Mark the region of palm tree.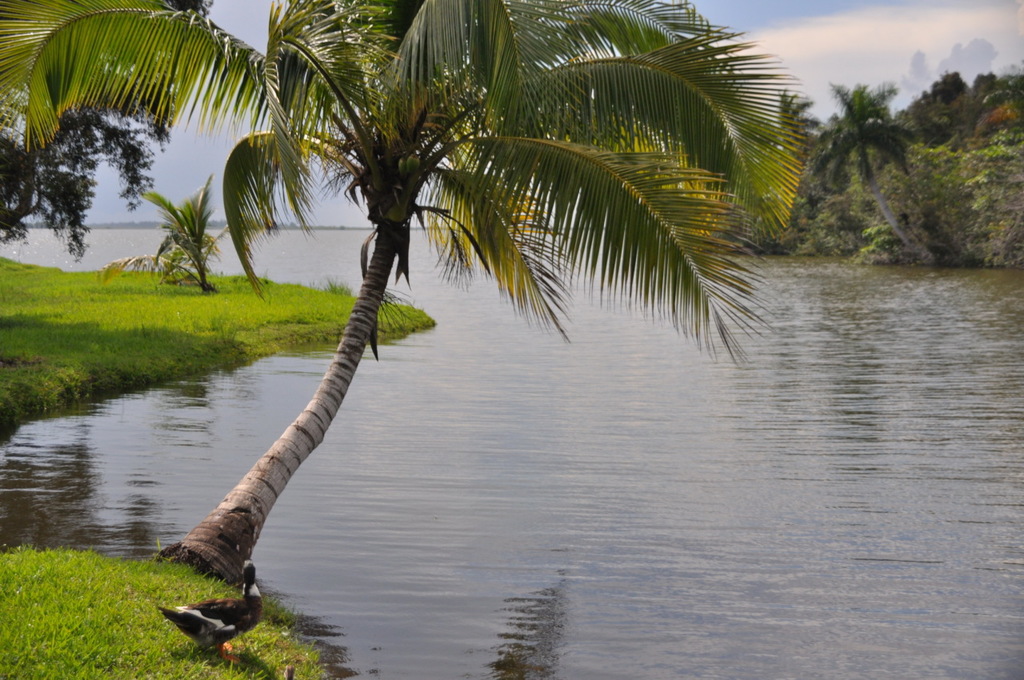
Region: x1=829 y1=86 x2=895 y2=252.
